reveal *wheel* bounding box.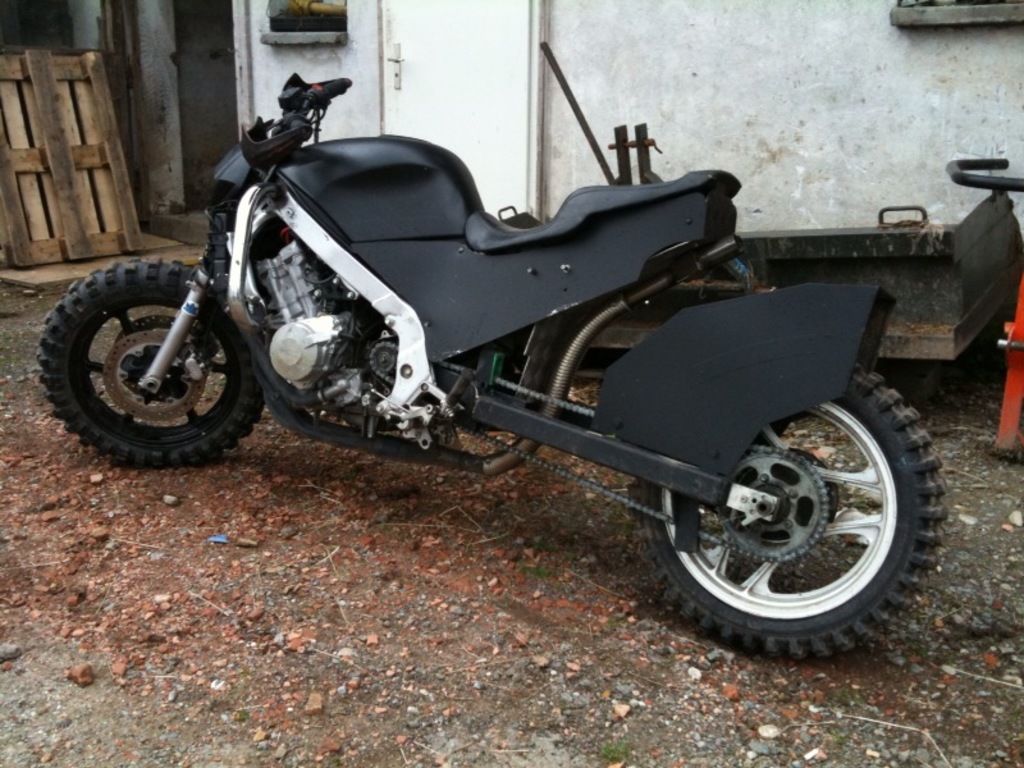
Revealed: select_region(37, 255, 268, 471).
